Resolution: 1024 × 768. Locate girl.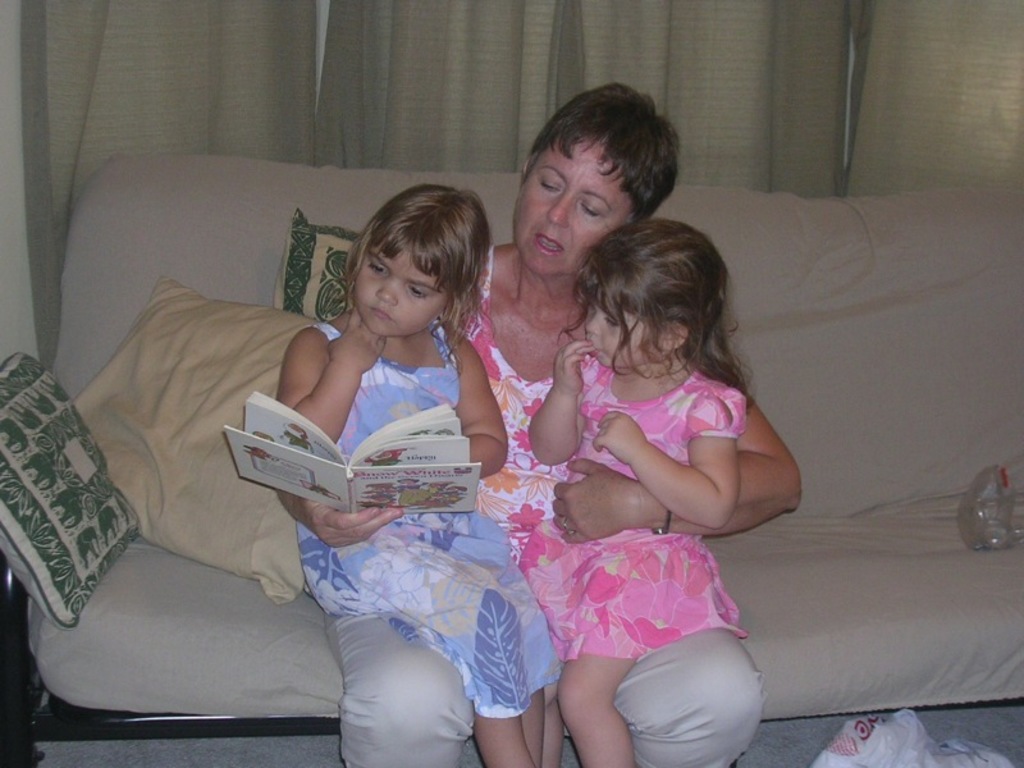
crop(279, 187, 563, 767).
